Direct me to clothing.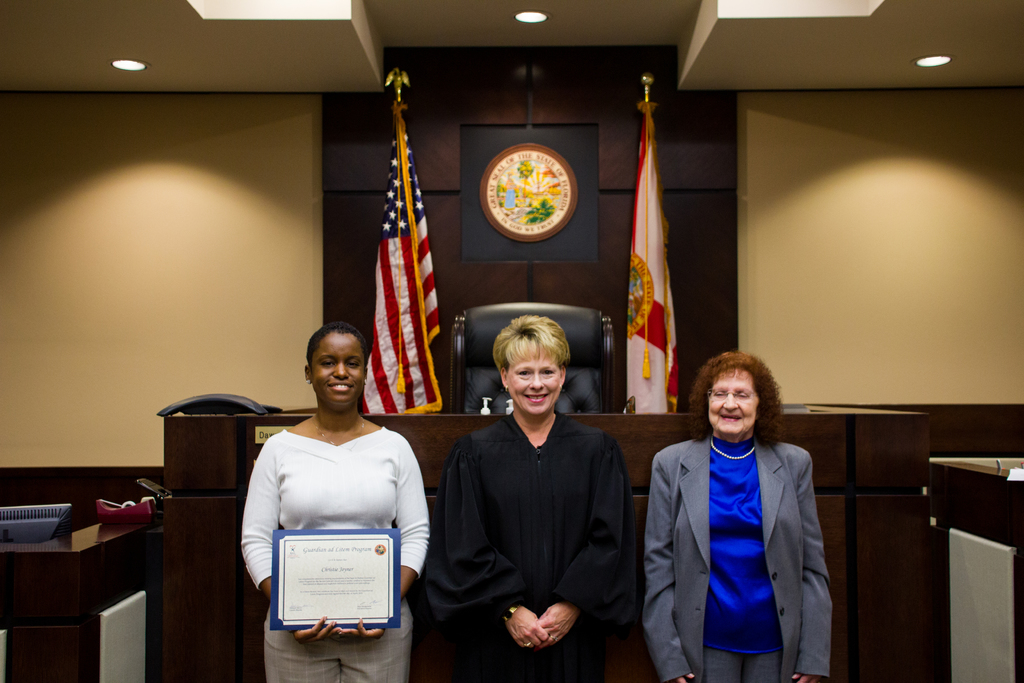
Direction: box=[422, 402, 631, 682].
